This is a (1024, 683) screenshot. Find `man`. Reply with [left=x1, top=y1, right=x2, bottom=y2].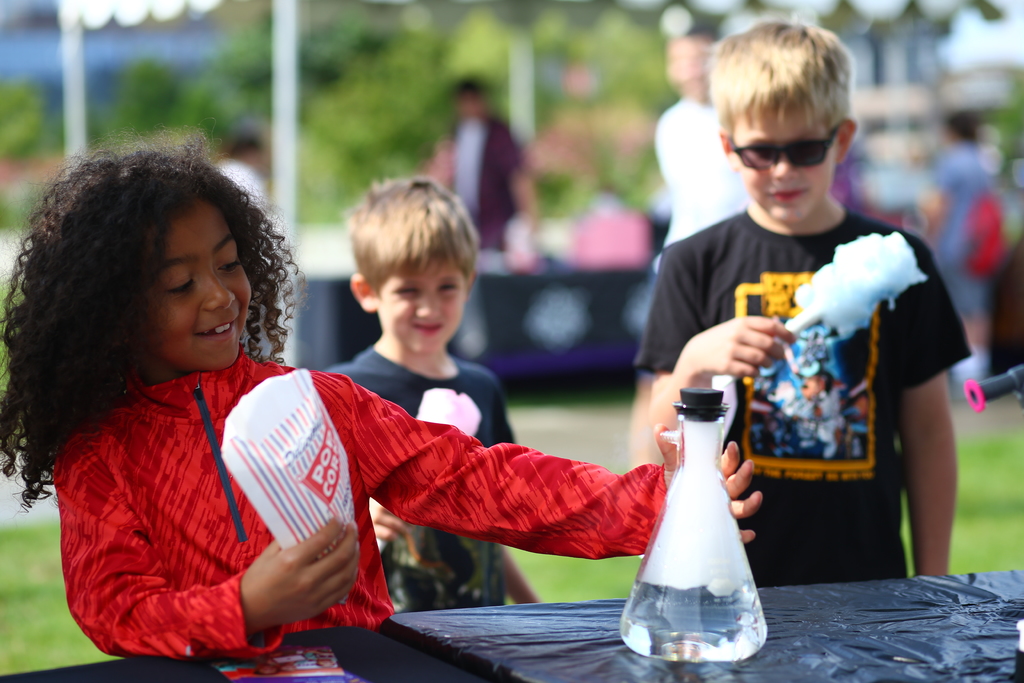
[left=655, top=24, right=754, bottom=276].
